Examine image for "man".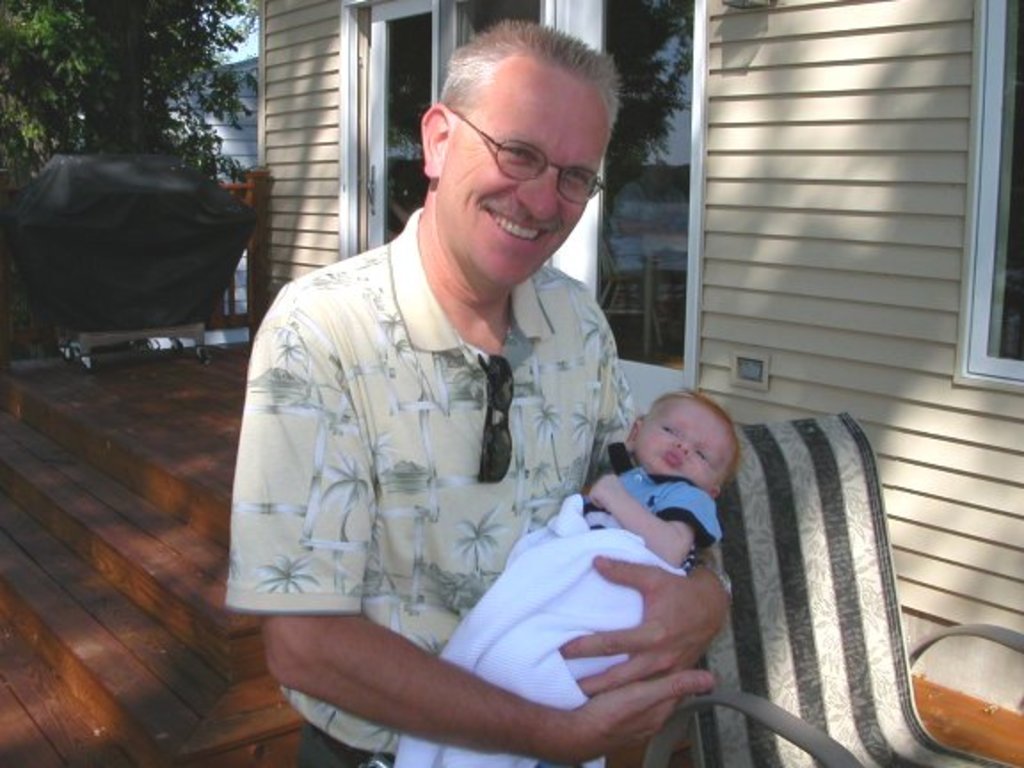
Examination result: l=236, t=48, r=716, b=748.
